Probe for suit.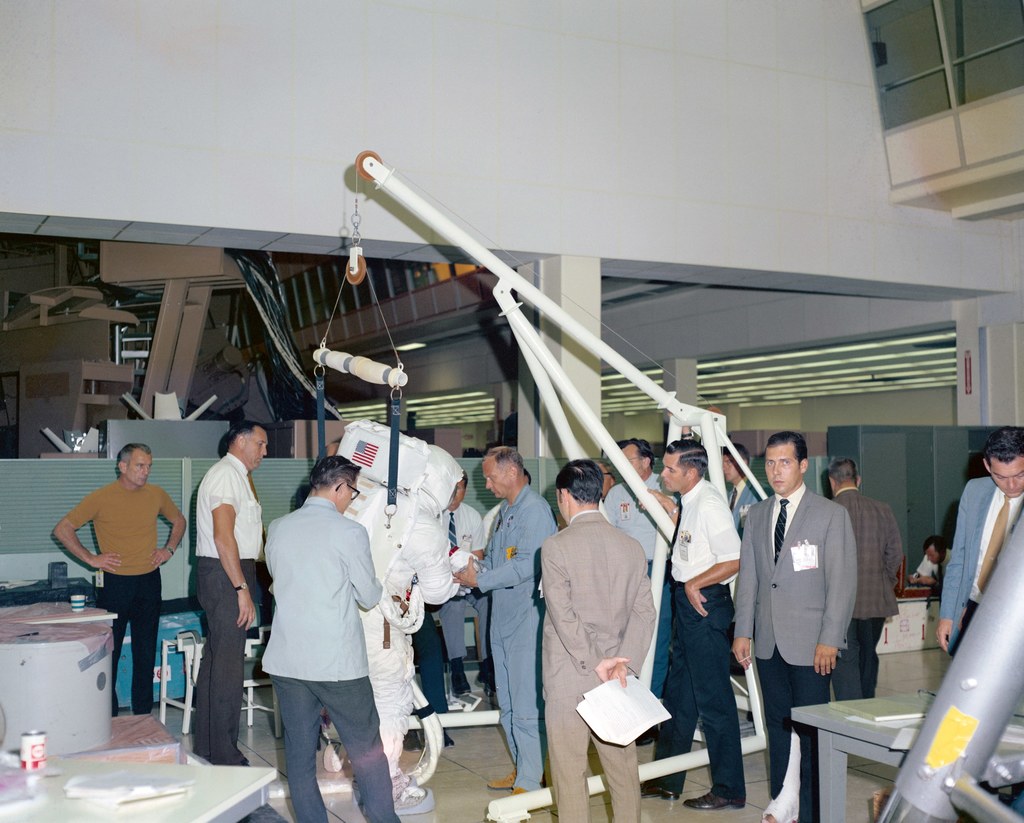
Probe result: bbox(828, 484, 915, 699).
